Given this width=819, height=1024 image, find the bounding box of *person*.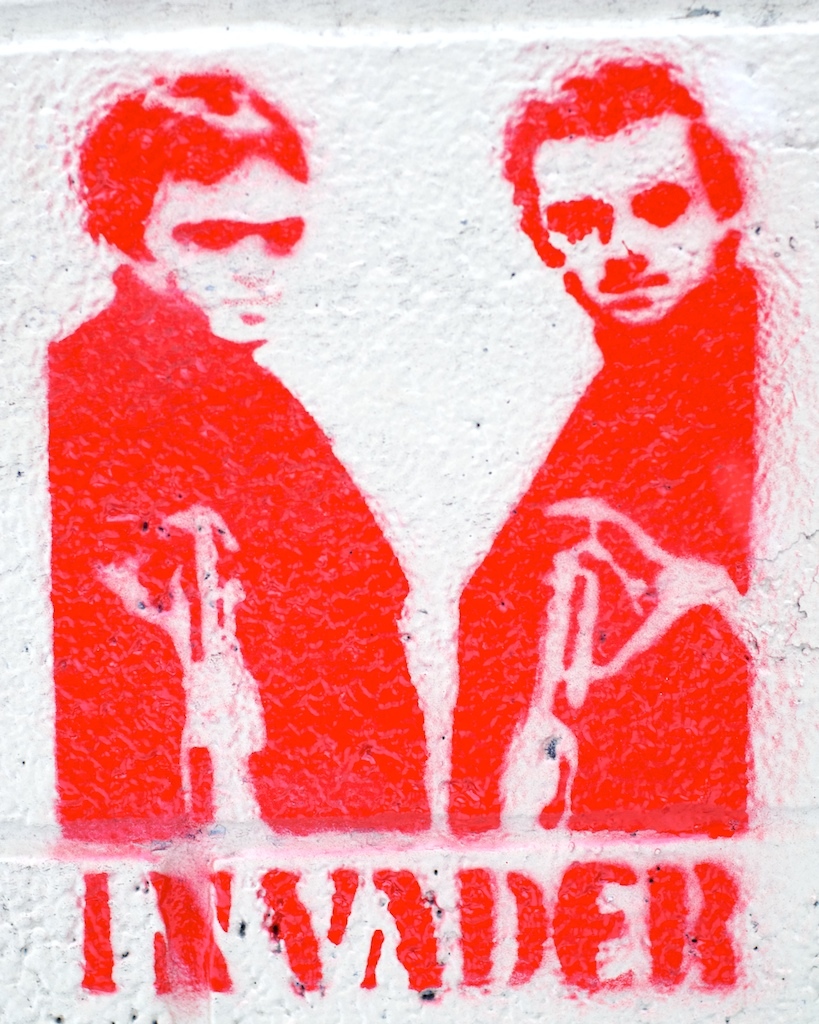
[left=49, top=61, right=434, bottom=845].
